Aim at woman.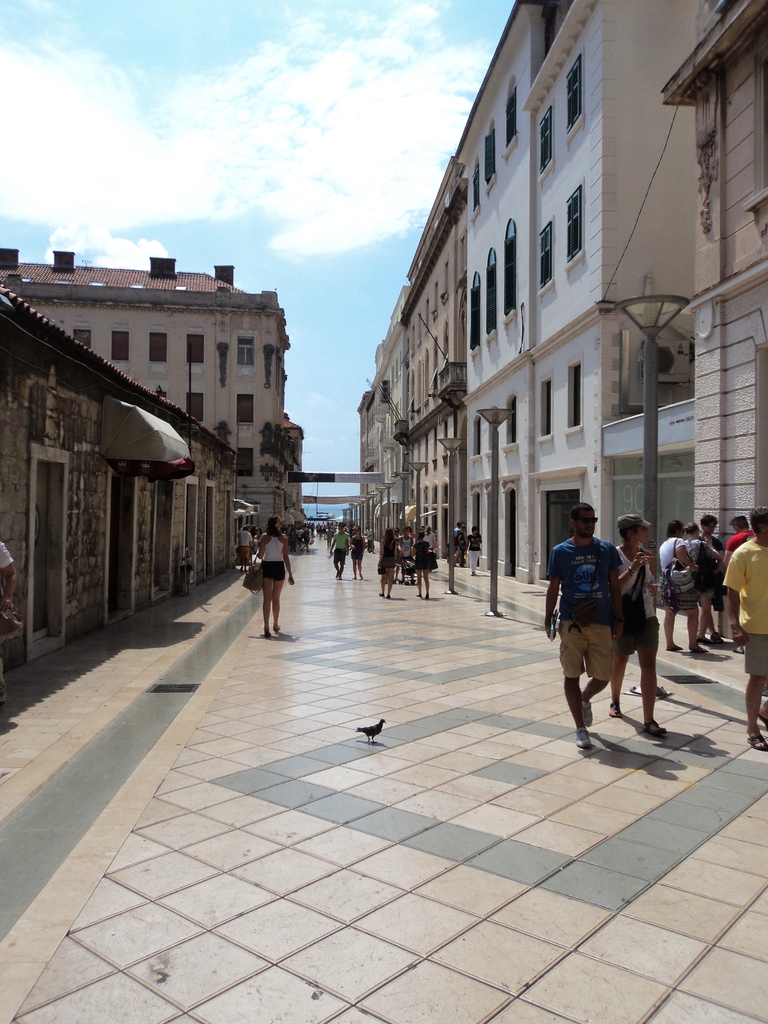
Aimed at x1=376, y1=525, x2=401, y2=602.
